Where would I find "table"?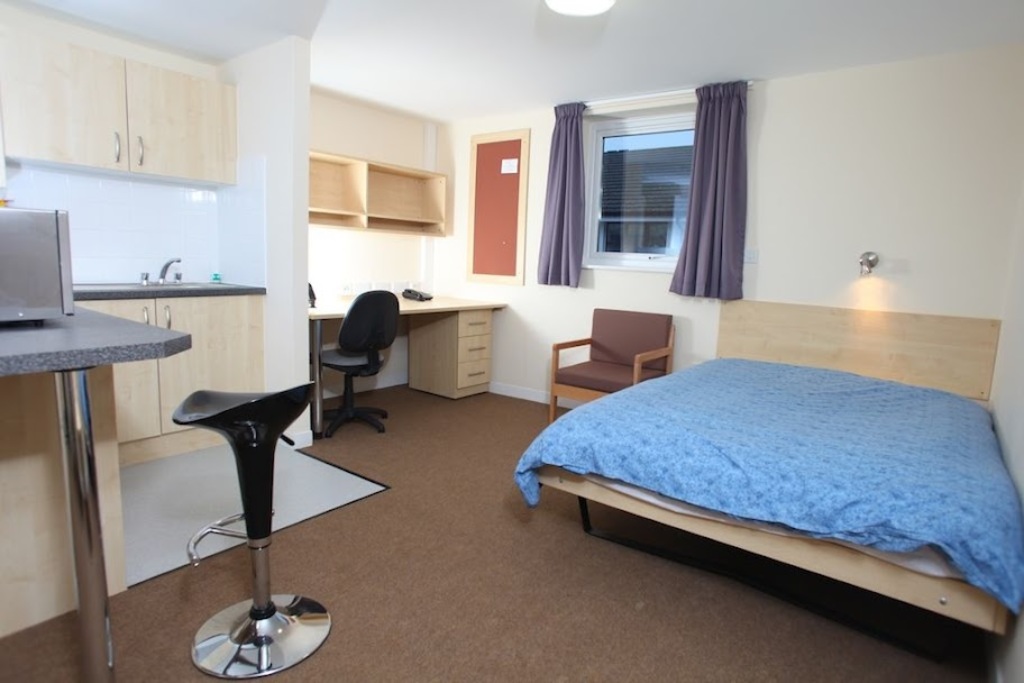
At x1=0 y1=257 x2=168 y2=658.
